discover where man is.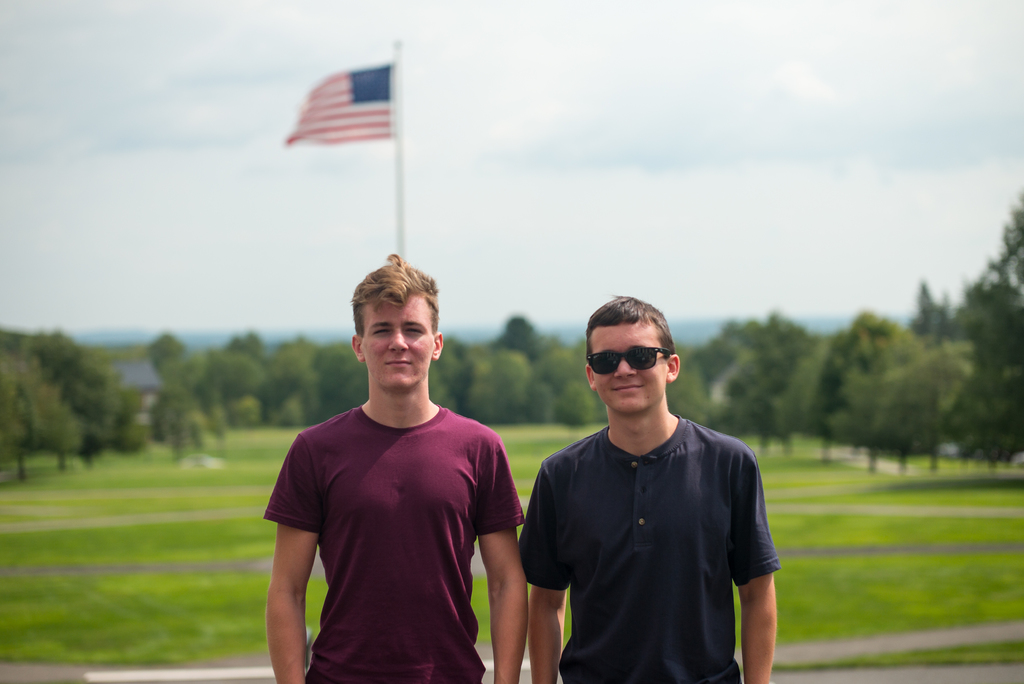
Discovered at 260, 251, 527, 683.
